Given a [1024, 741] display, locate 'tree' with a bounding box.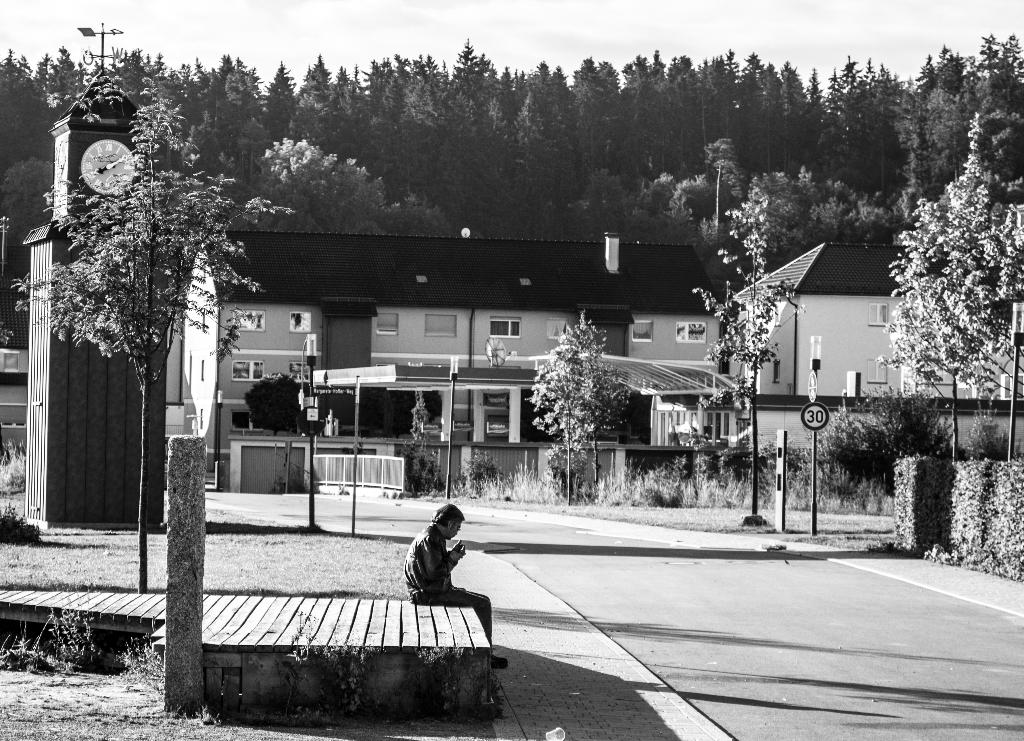
Located: 7, 82, 281, 591.
